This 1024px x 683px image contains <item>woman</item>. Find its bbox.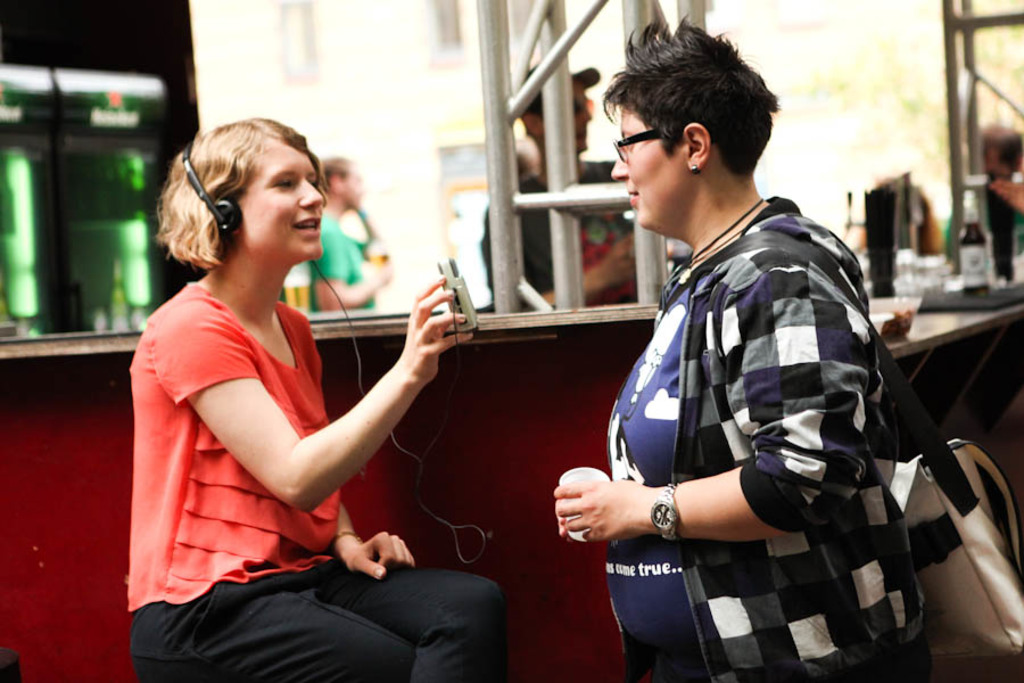
BBox(121, 108, 459, 681).
